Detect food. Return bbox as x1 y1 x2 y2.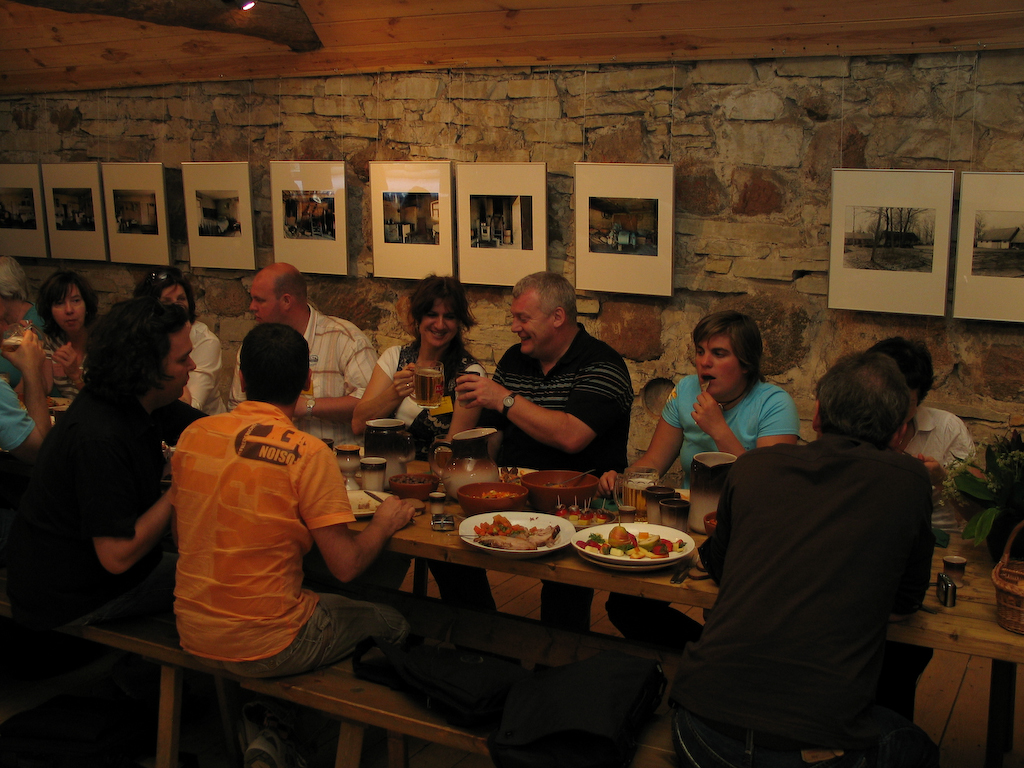
392 472 437 488.
